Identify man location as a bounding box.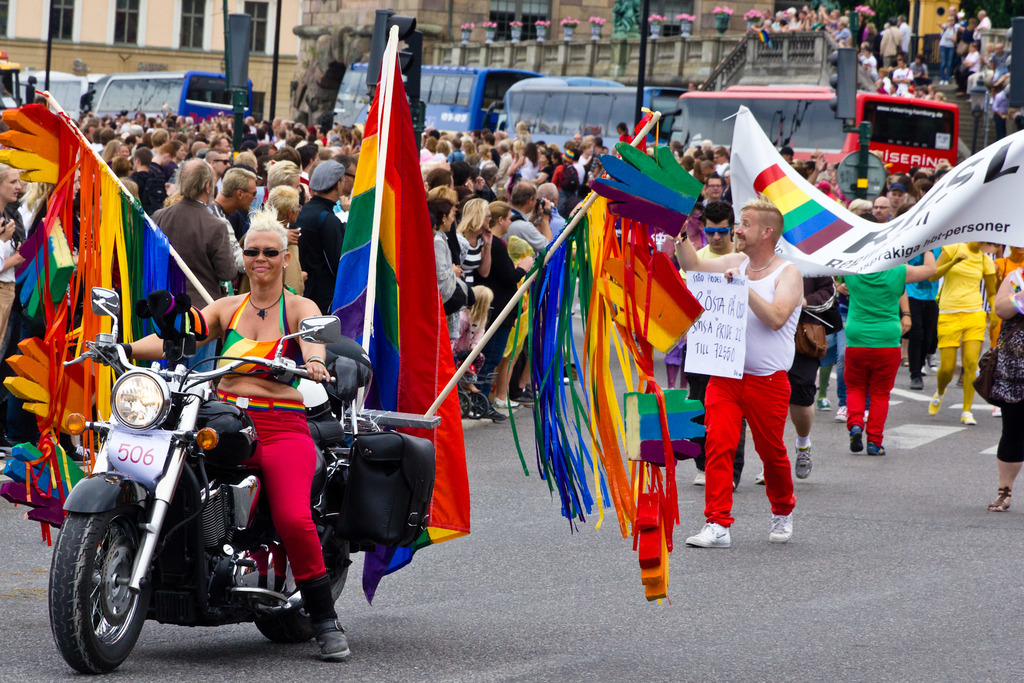
detection(700, 178, 726, 205).
